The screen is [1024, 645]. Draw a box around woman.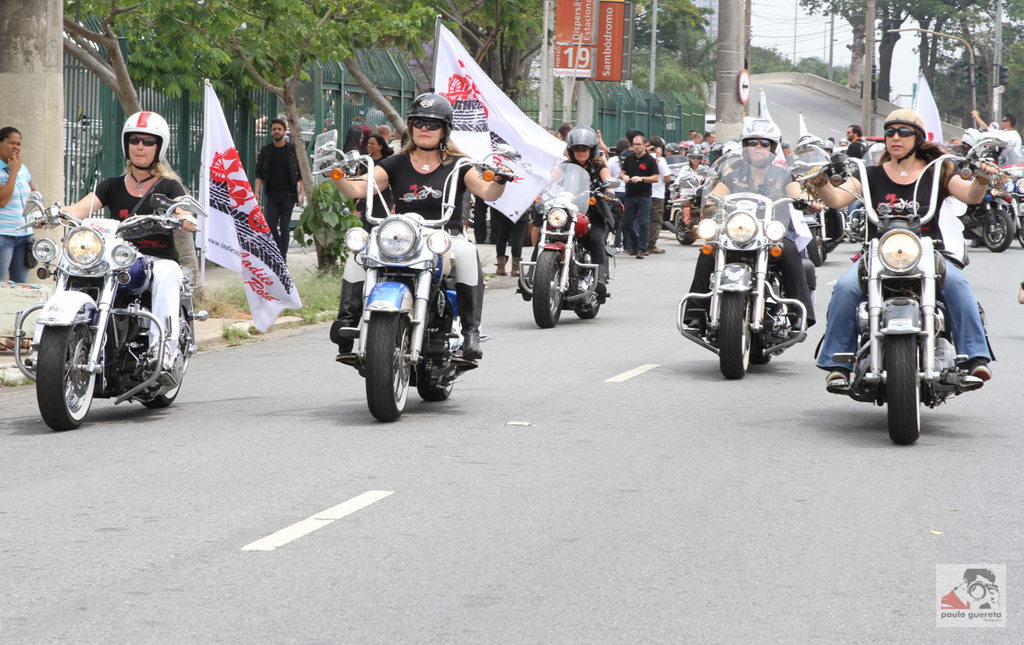
x1=324 y1=95 x2=525 y2=372.
